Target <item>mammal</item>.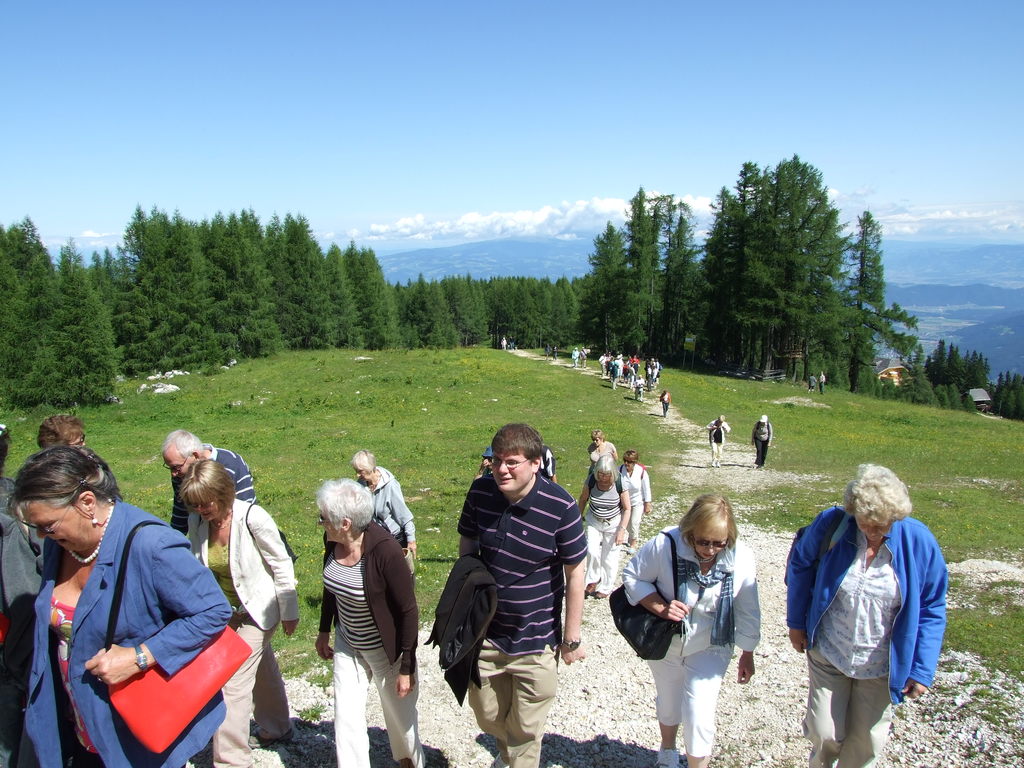
Target region: left=161, top=427, right=256, bottom=536.
